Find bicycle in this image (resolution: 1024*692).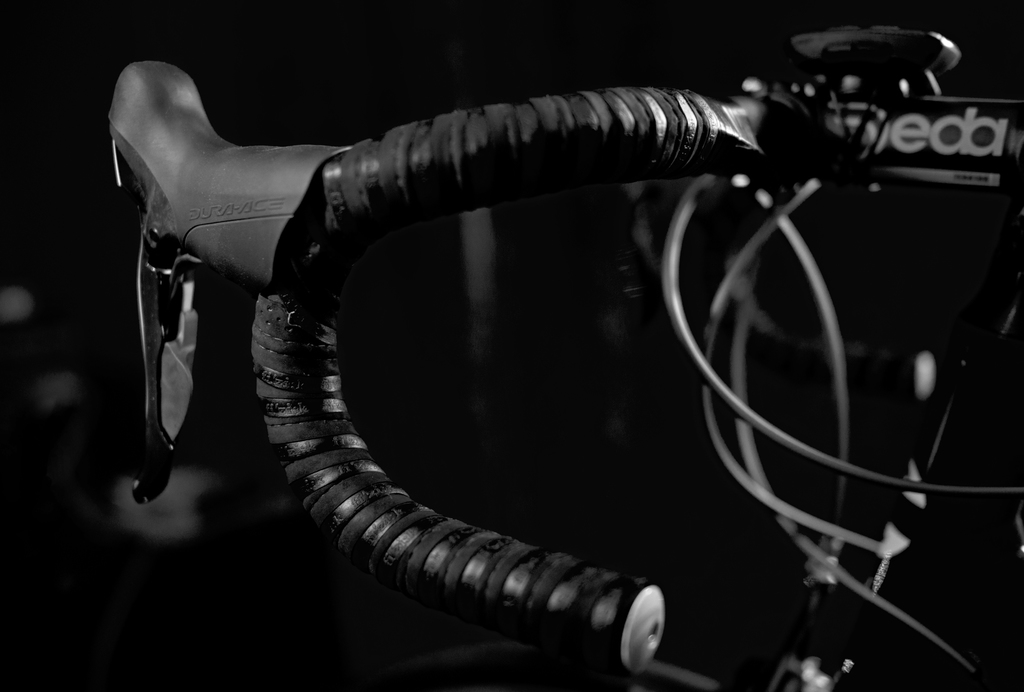
crop(70, 47, 1004, 677).
